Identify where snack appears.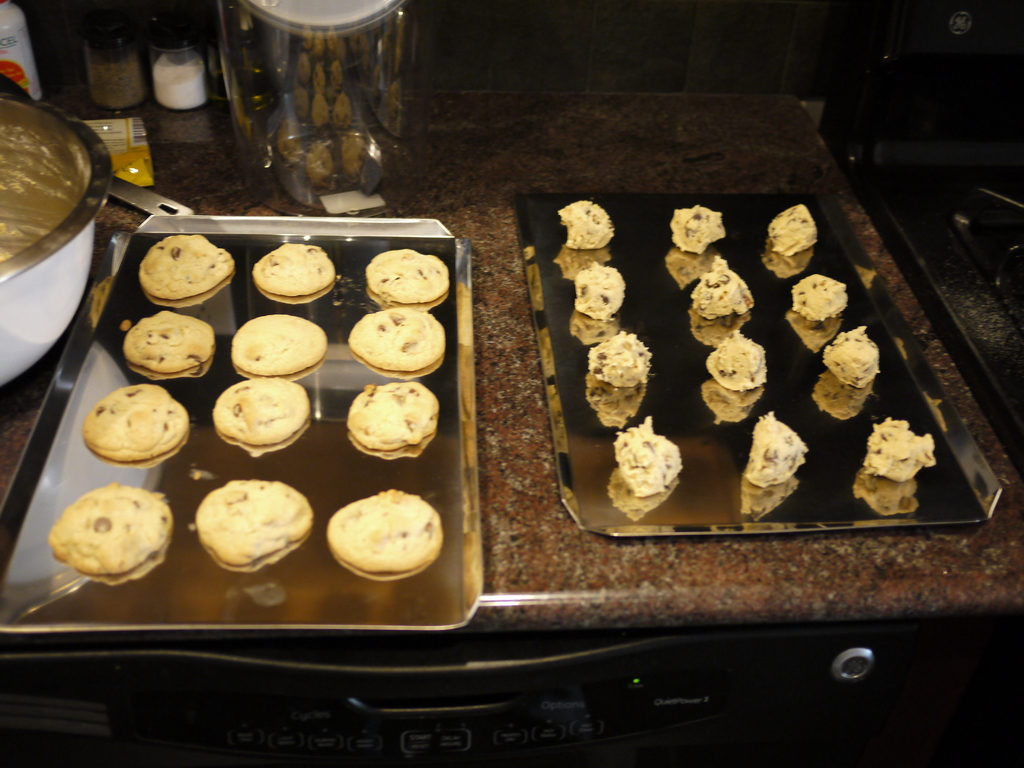
Appears at [left=618, top=415, right=678, bottom=508].
